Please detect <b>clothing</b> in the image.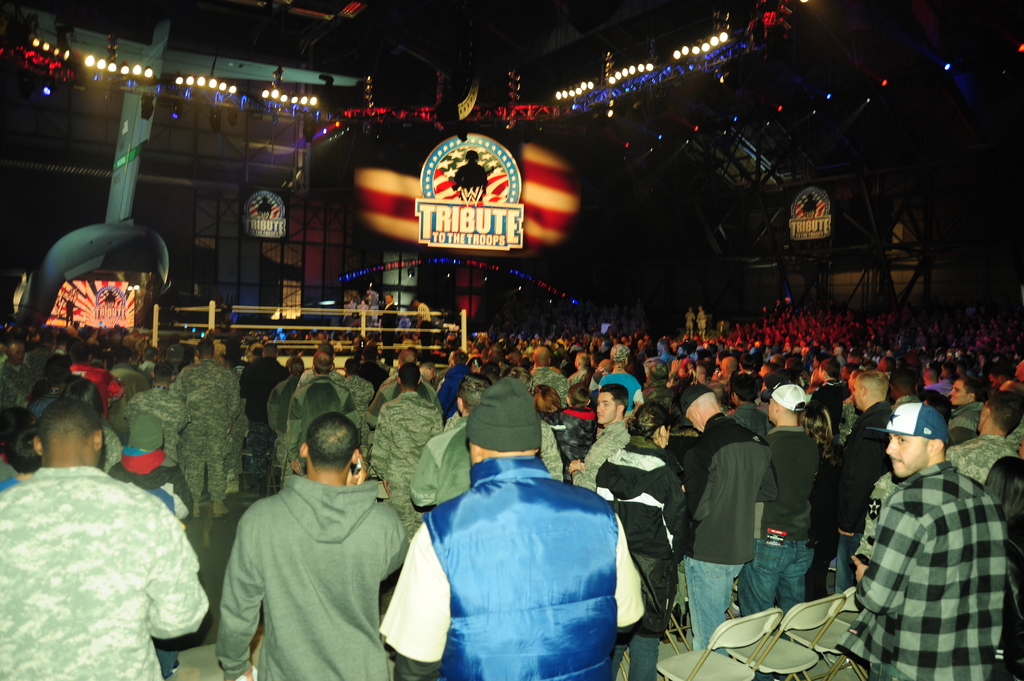
[left=239, top=361, right=294, bottom=463].
